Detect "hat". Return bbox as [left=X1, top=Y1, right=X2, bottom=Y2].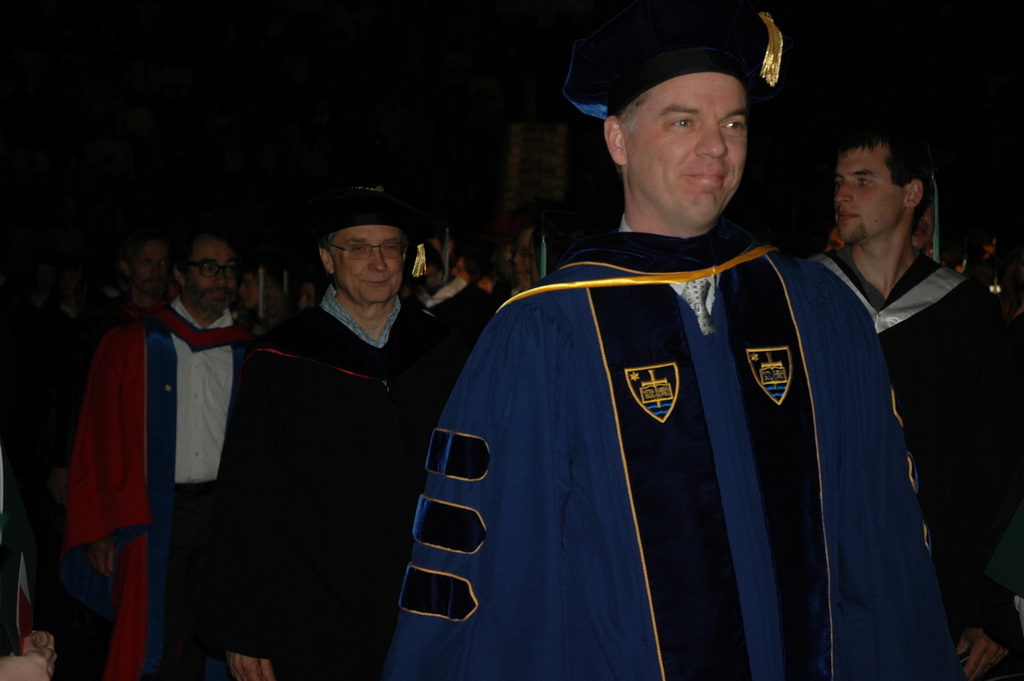
[left=306, top=177, right=416, bottom=246].
